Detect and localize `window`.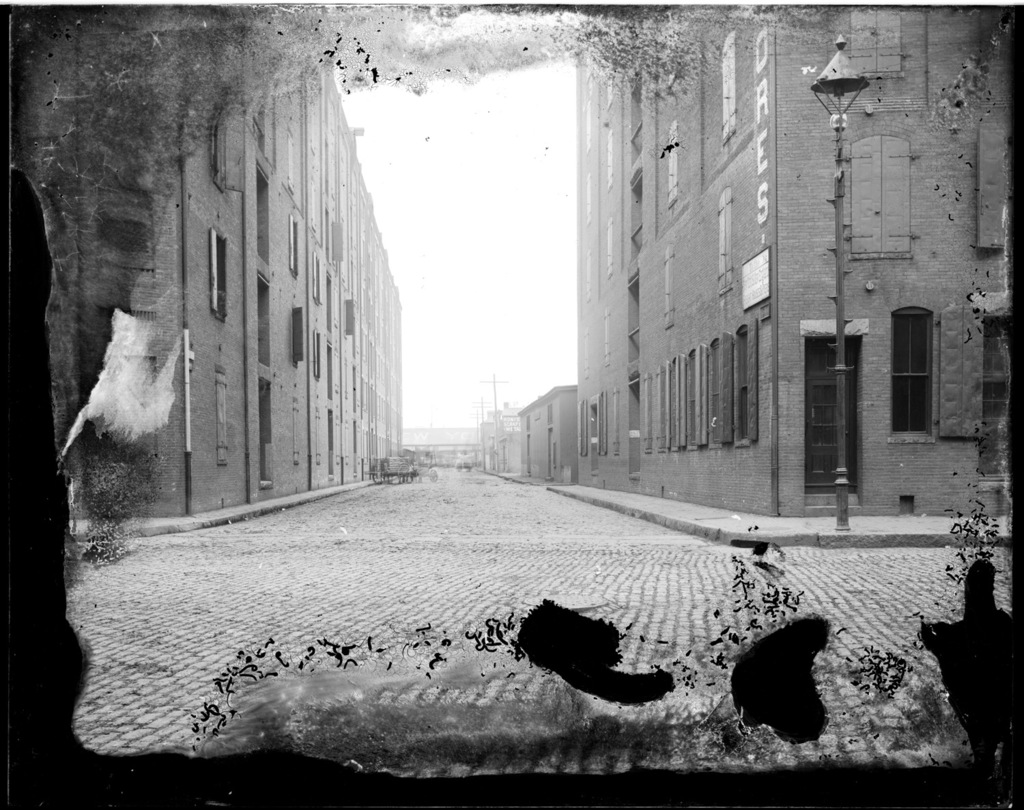
Localized at (284, 207, 303, 286).
